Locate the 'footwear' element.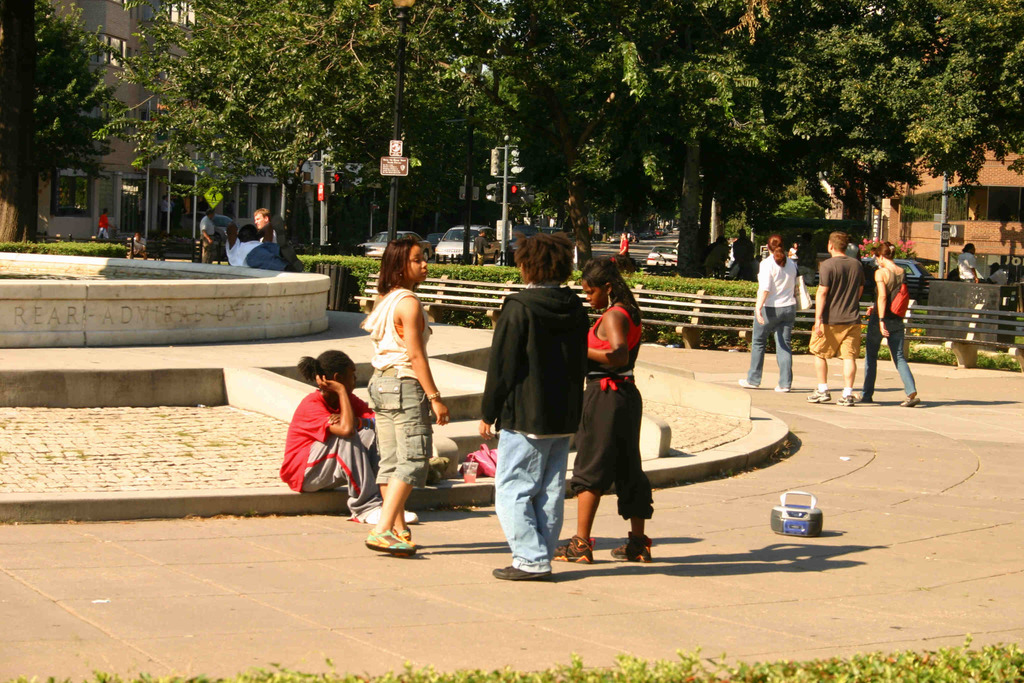
Element bbox: x1=897, y1=395, x2=918, y2=408.
